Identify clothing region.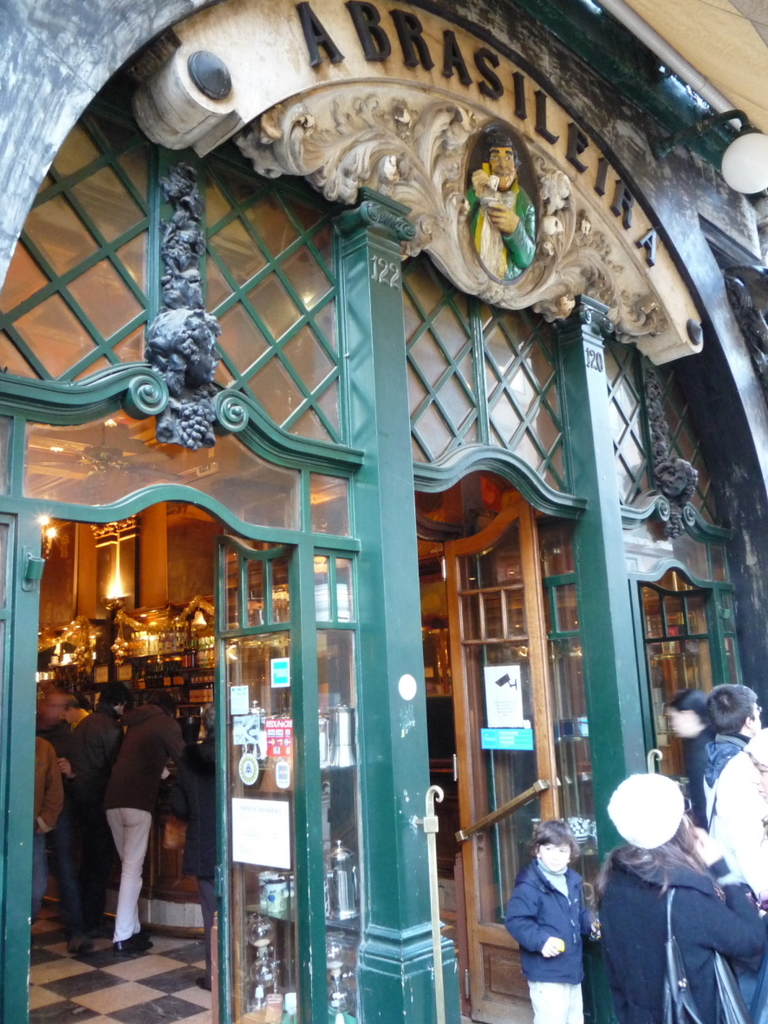
Region: 697:733:767:900.
